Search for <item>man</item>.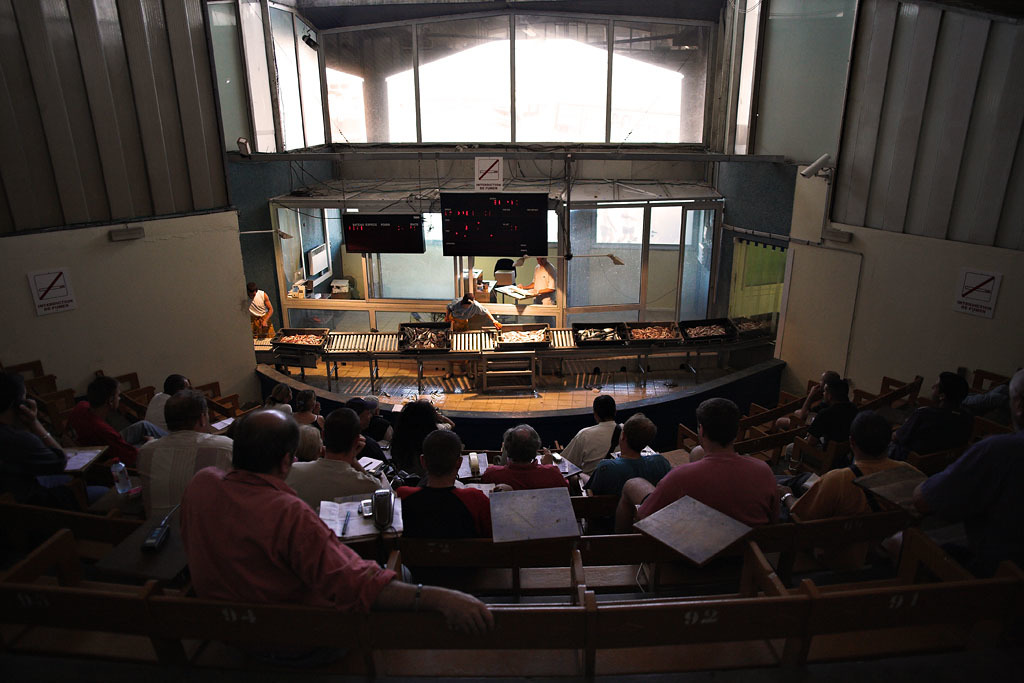
Found at Rect(67, 379, 165, 456).
